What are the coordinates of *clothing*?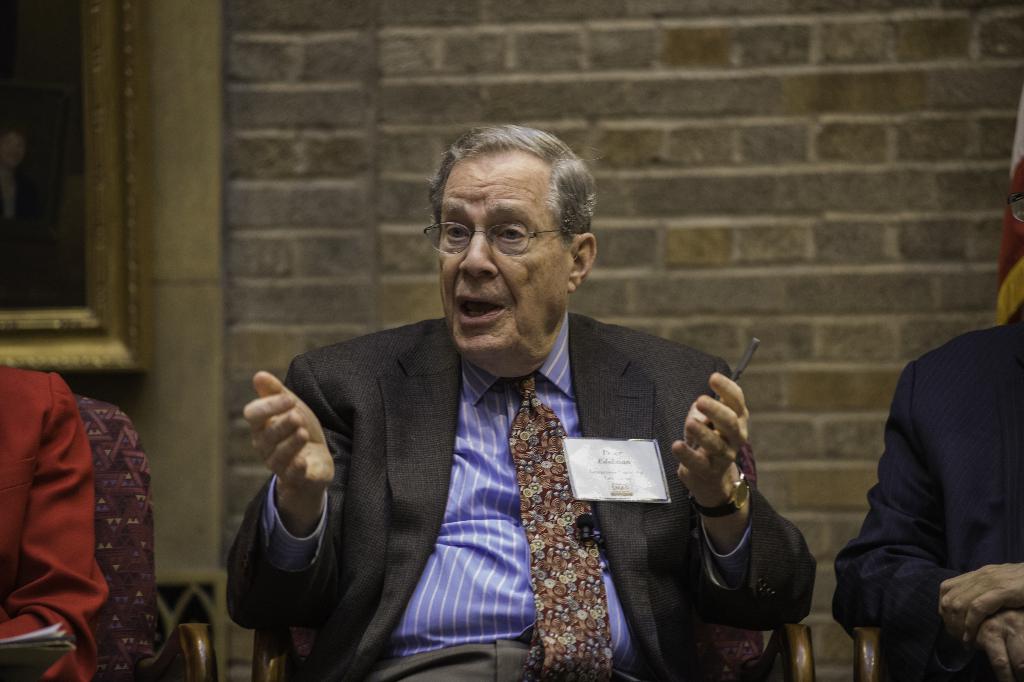
locate(0, 367, 111, 681).
